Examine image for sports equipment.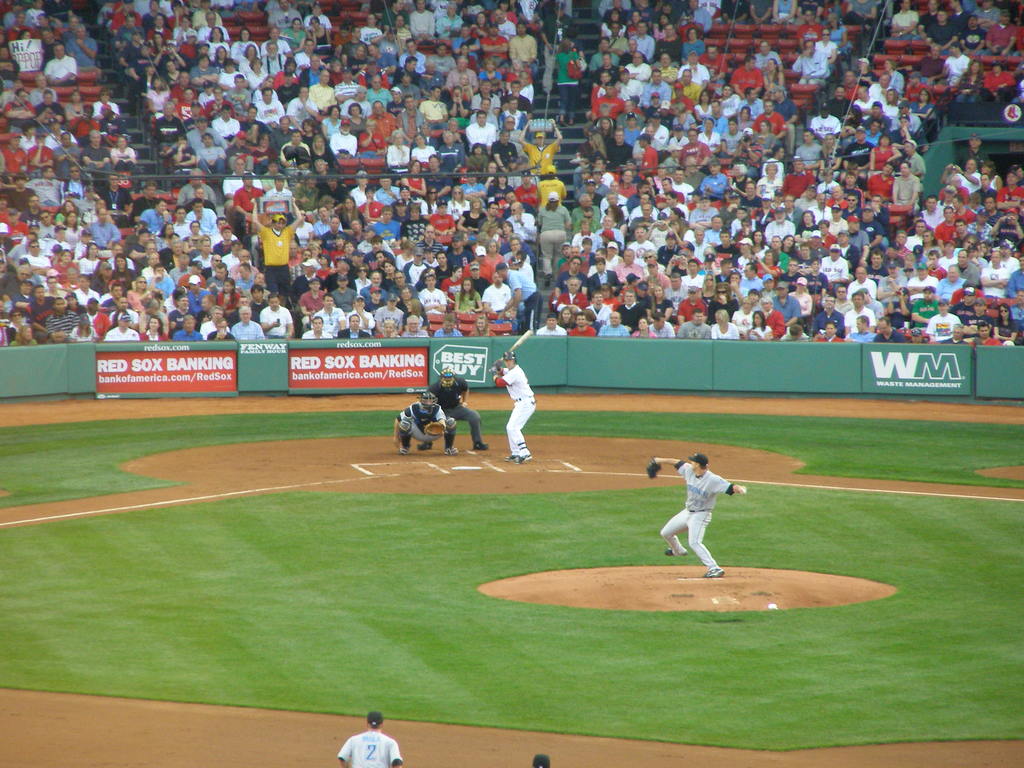
Examination result: Rect(417, 388, 438, 413).
